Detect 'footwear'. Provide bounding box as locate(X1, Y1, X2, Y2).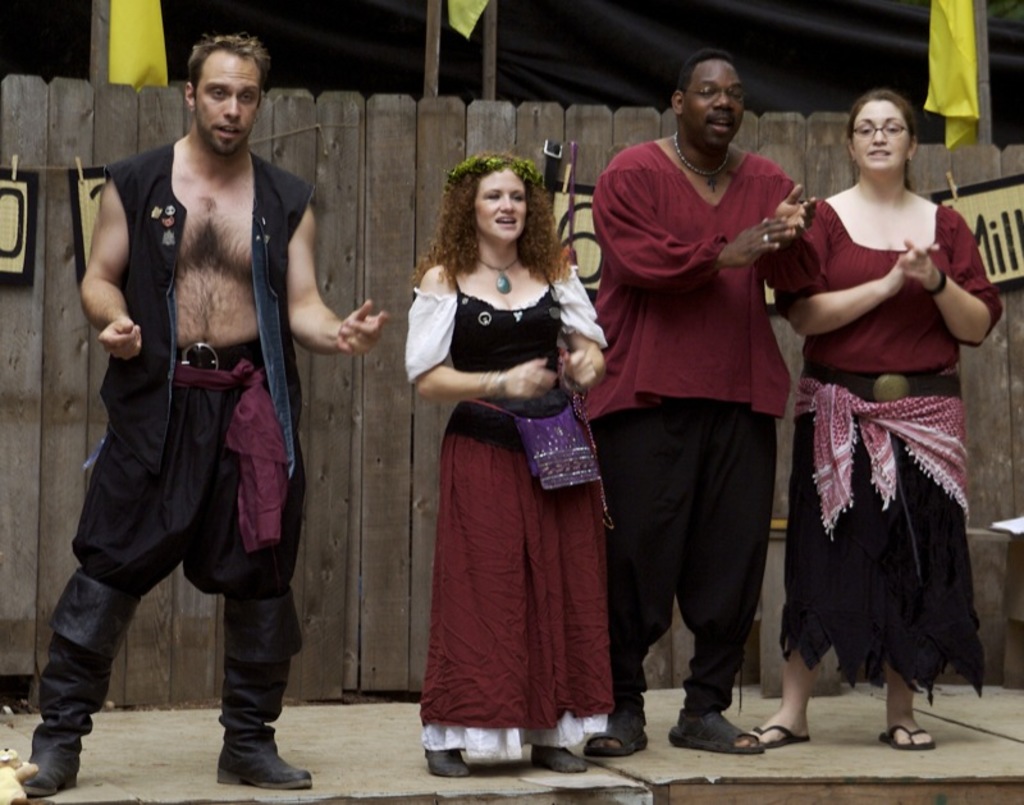
locate(424, 740, 483, 795).
